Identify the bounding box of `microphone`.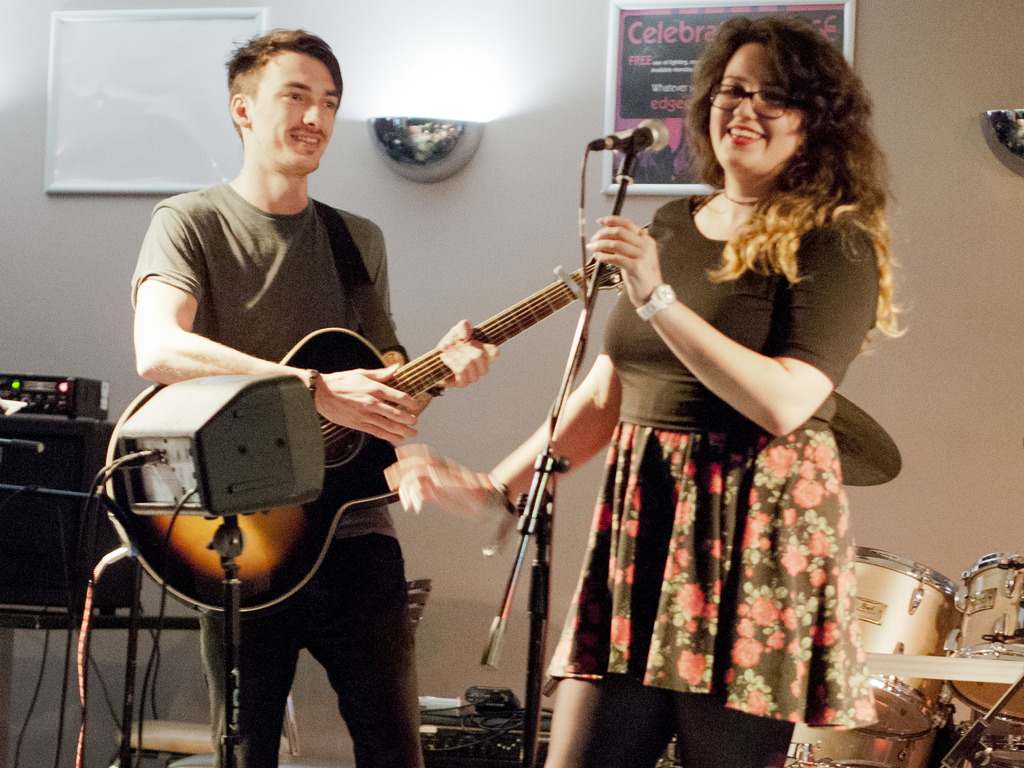
x1=576, y1=118, x2=670, y2=157.
